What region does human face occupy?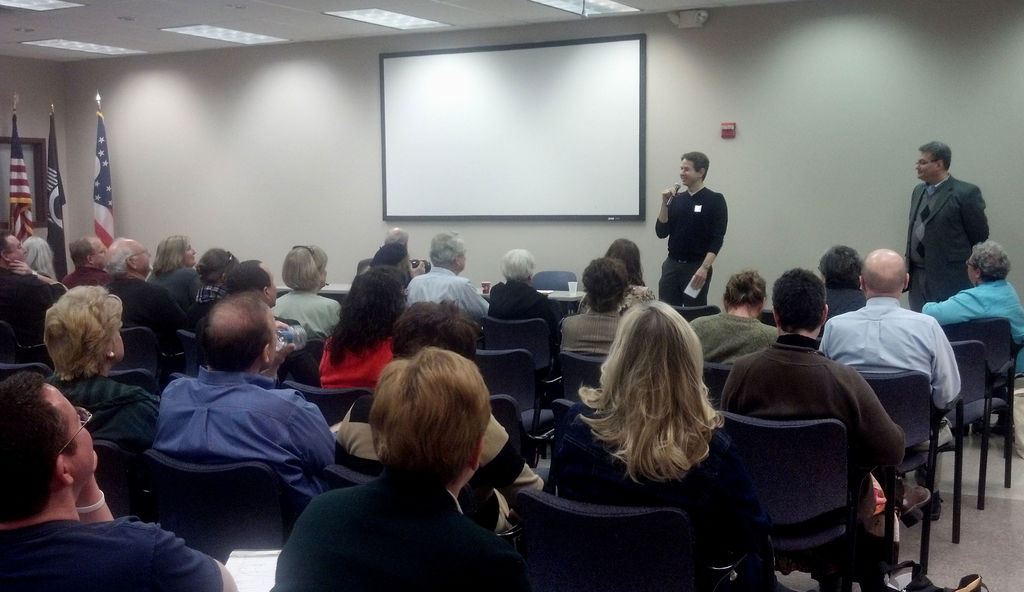
box=[188, 240, 198, 261].
